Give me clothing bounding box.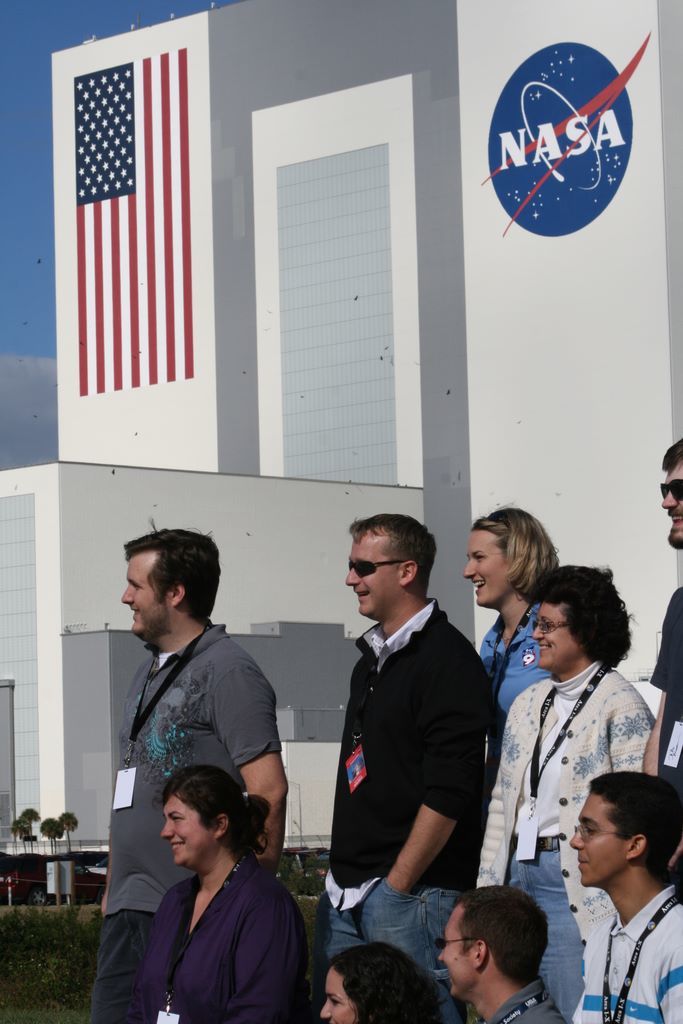
region(474, 654, 651, 1023).
